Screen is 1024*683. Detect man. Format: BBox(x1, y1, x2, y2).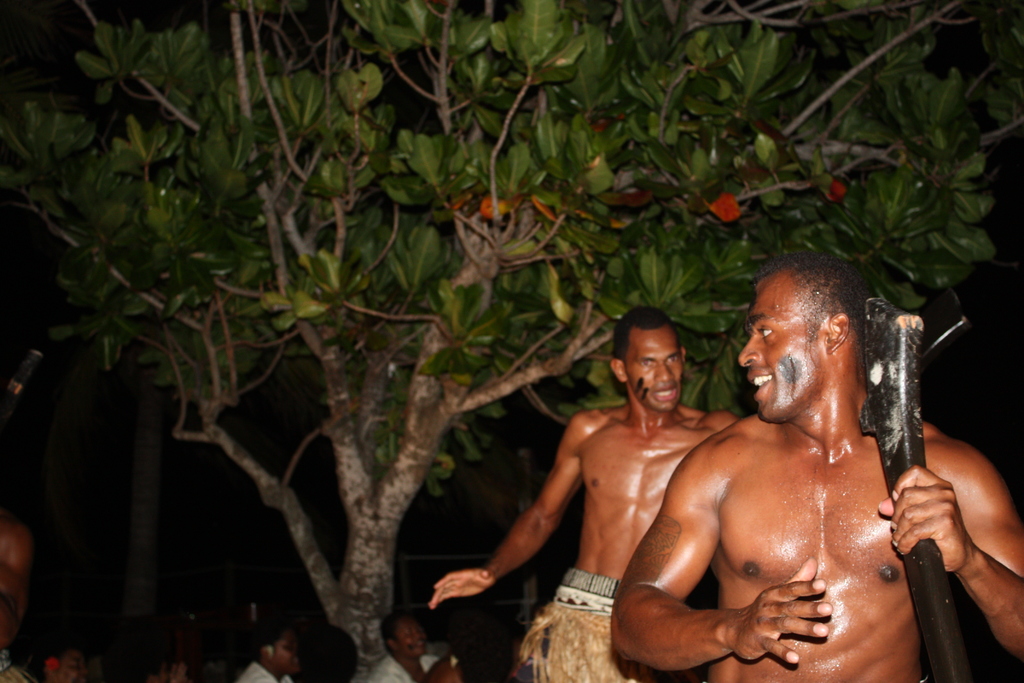
BBox(612, 259, 1023, 682).
